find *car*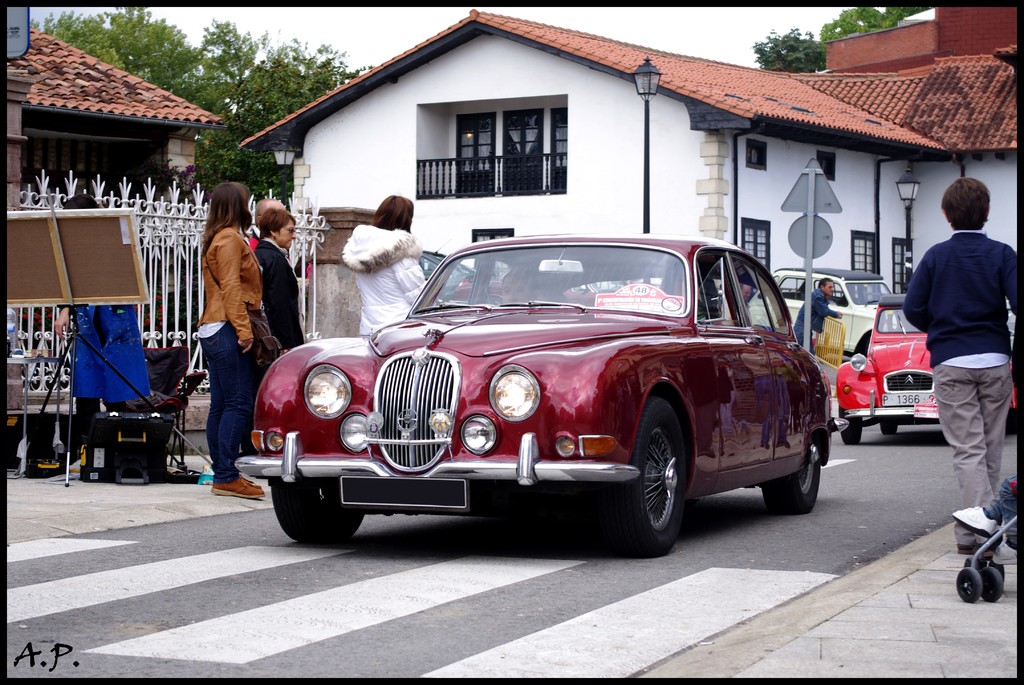
bbox=[834, 287, 1021, 442]
